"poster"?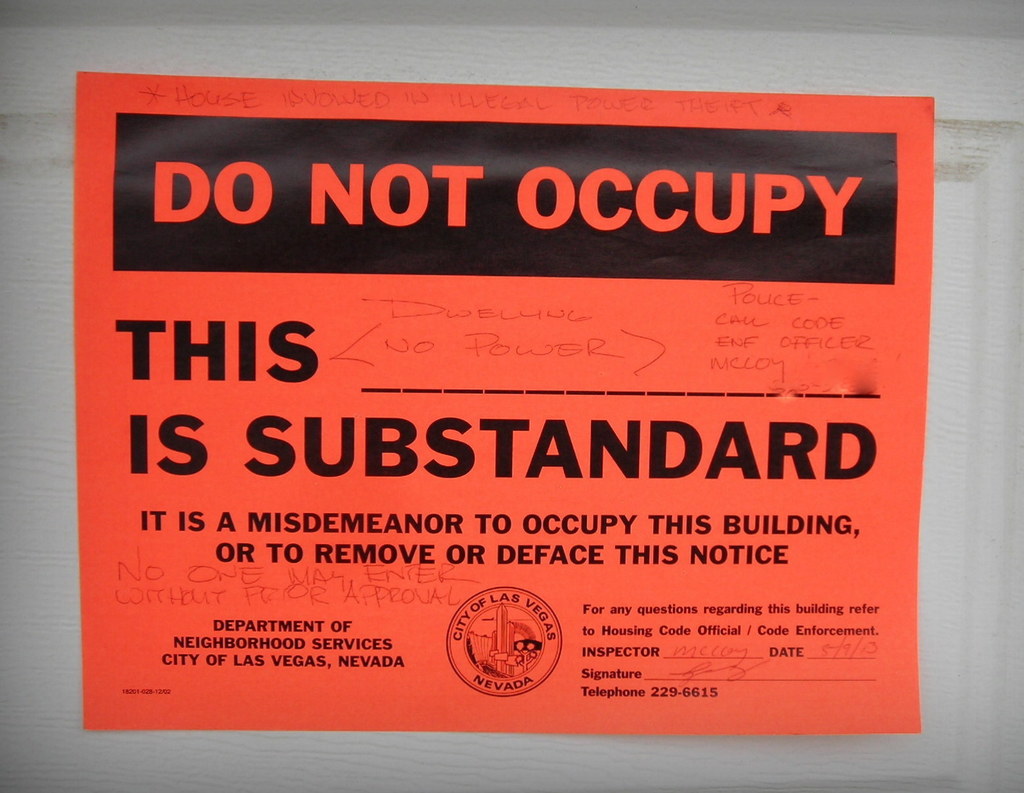
rect(78, 68, 933, 737)
